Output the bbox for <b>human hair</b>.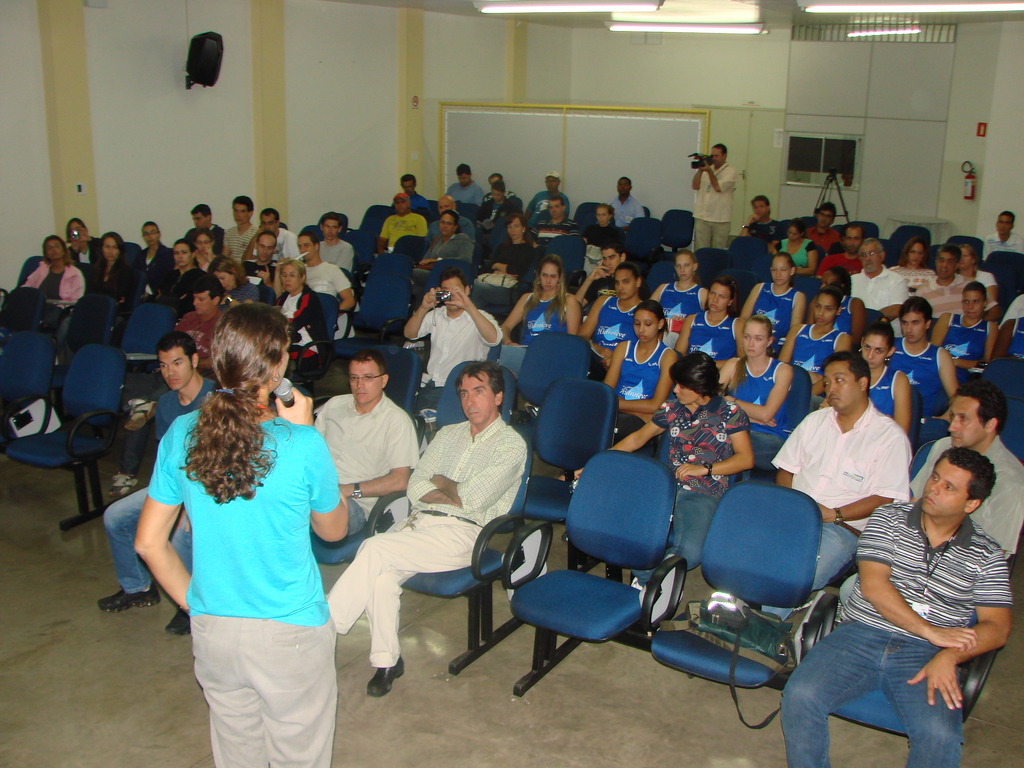
{"left": 319, "top": 212, "right": 339, "bottom": 227}.
